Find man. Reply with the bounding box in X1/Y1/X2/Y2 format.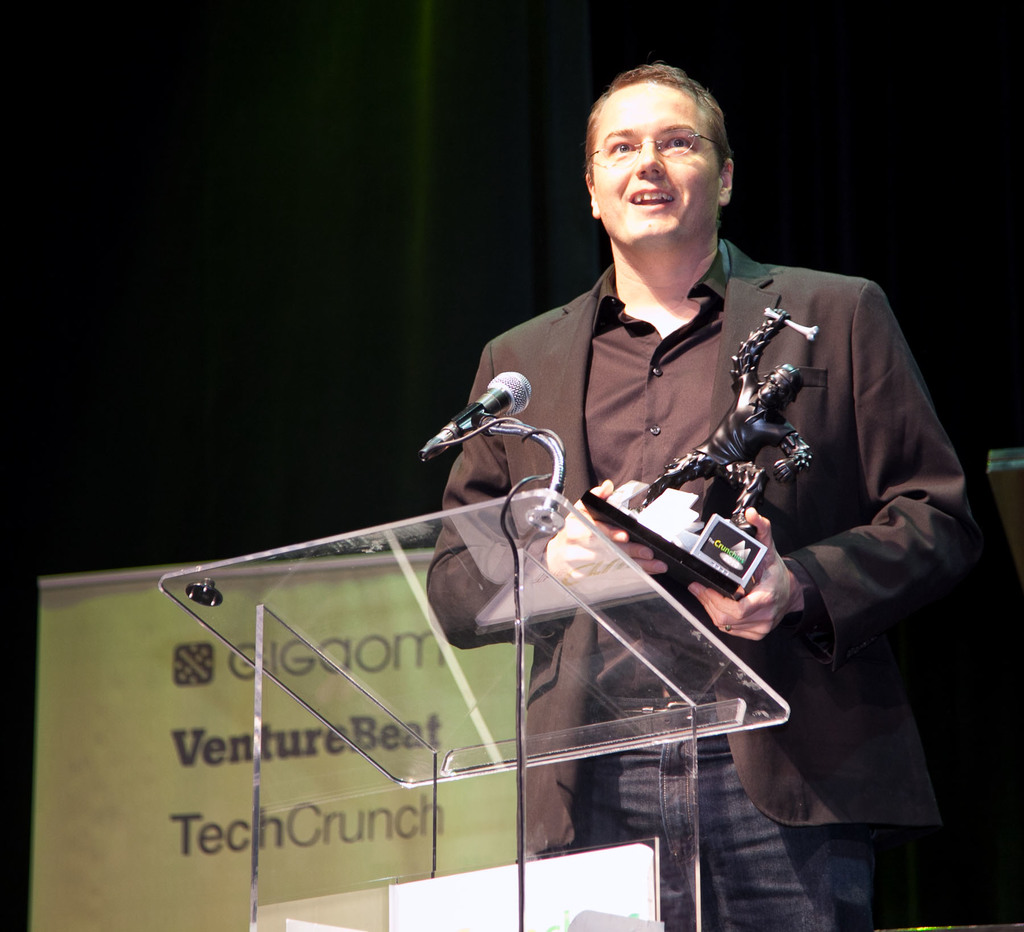
455/62/948/839.
